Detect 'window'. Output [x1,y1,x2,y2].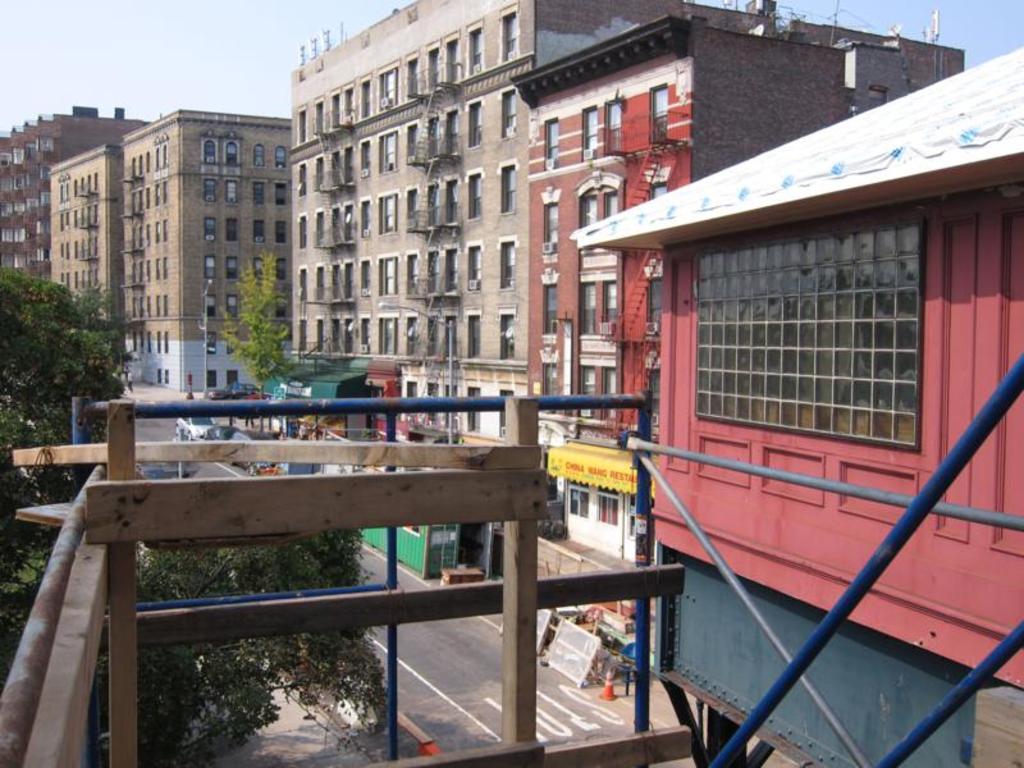
[460,242,483,294].
